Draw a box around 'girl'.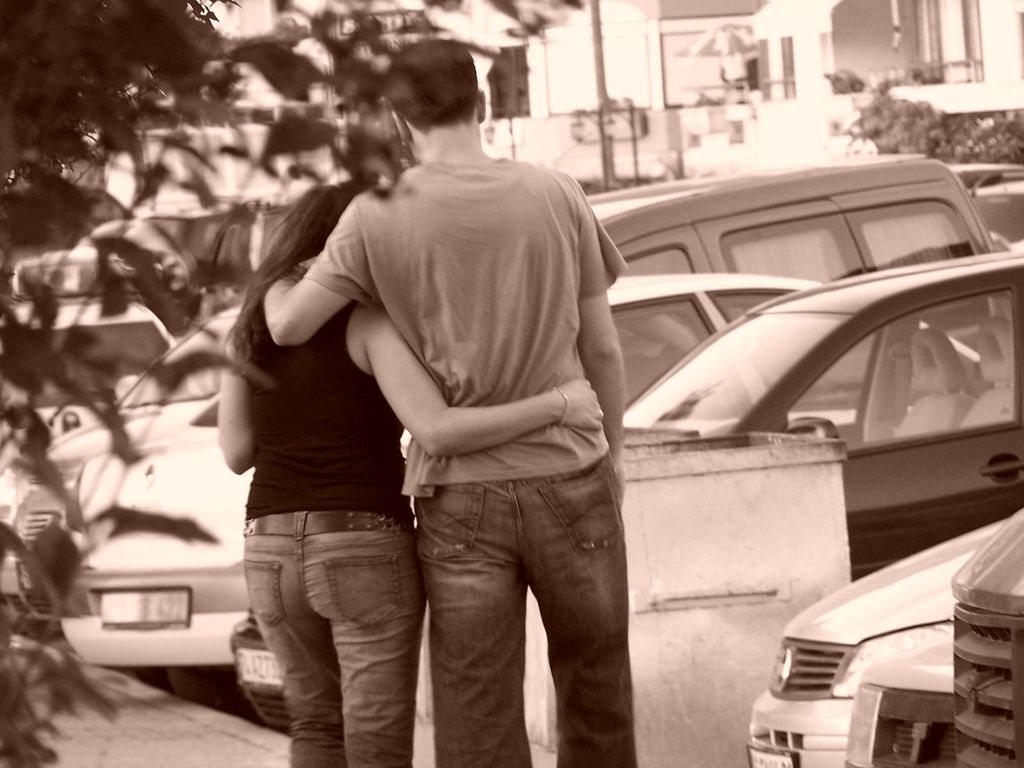
216 175 604 767.
